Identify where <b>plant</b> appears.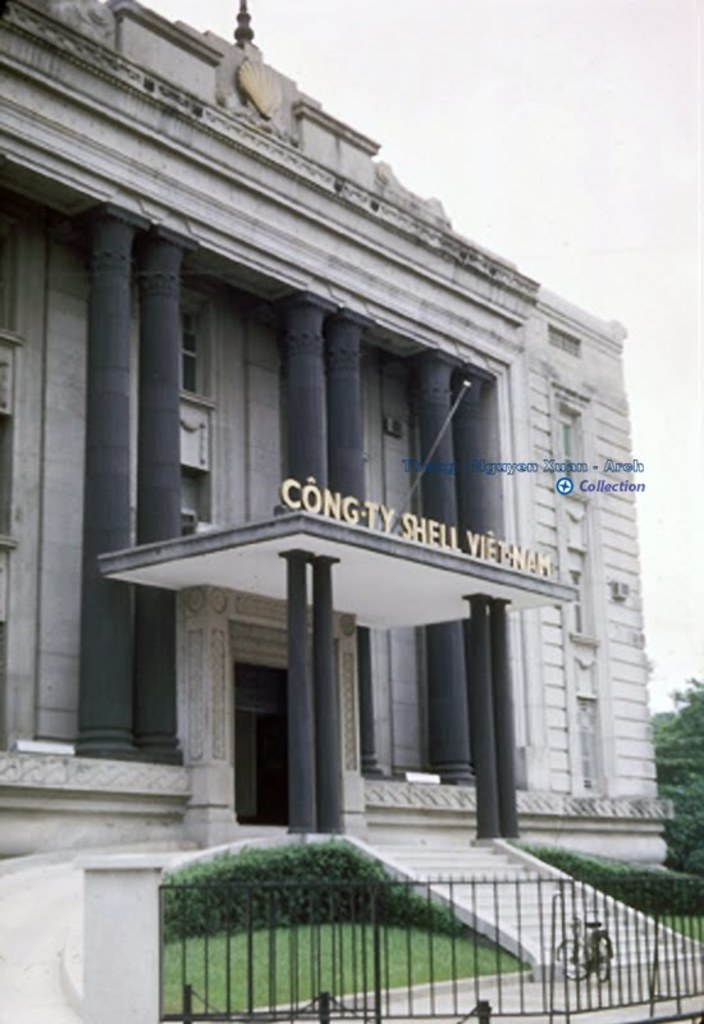
Appears at 163,824,472,945.
